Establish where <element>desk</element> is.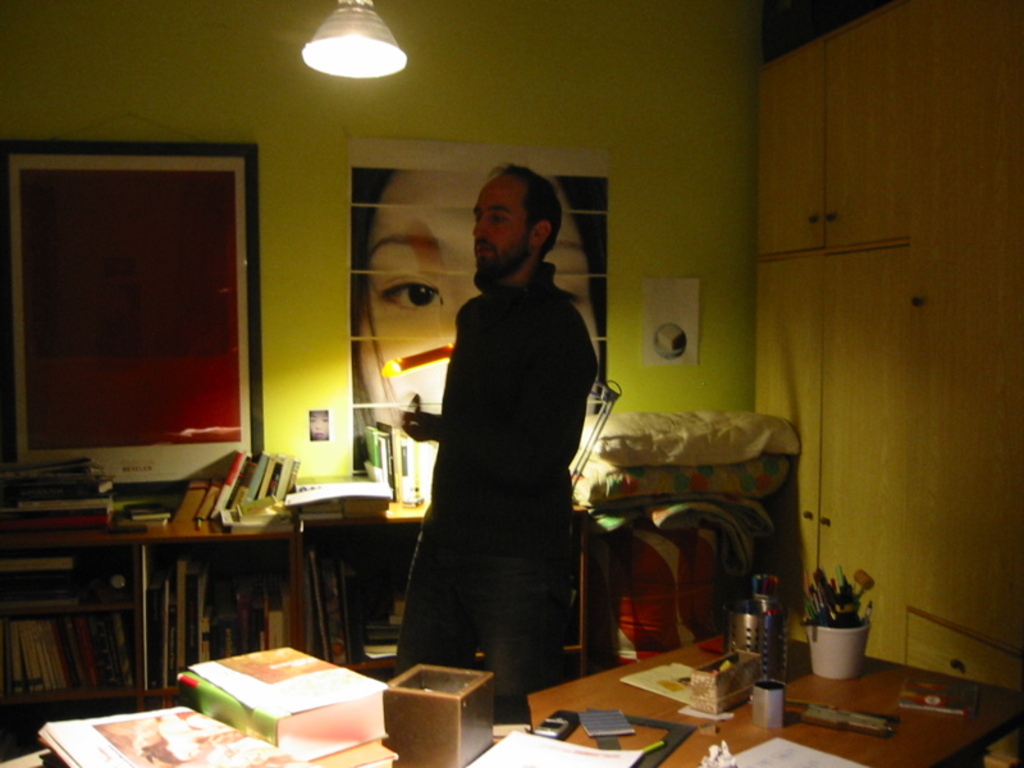
Established at [22,631,1023,767].
